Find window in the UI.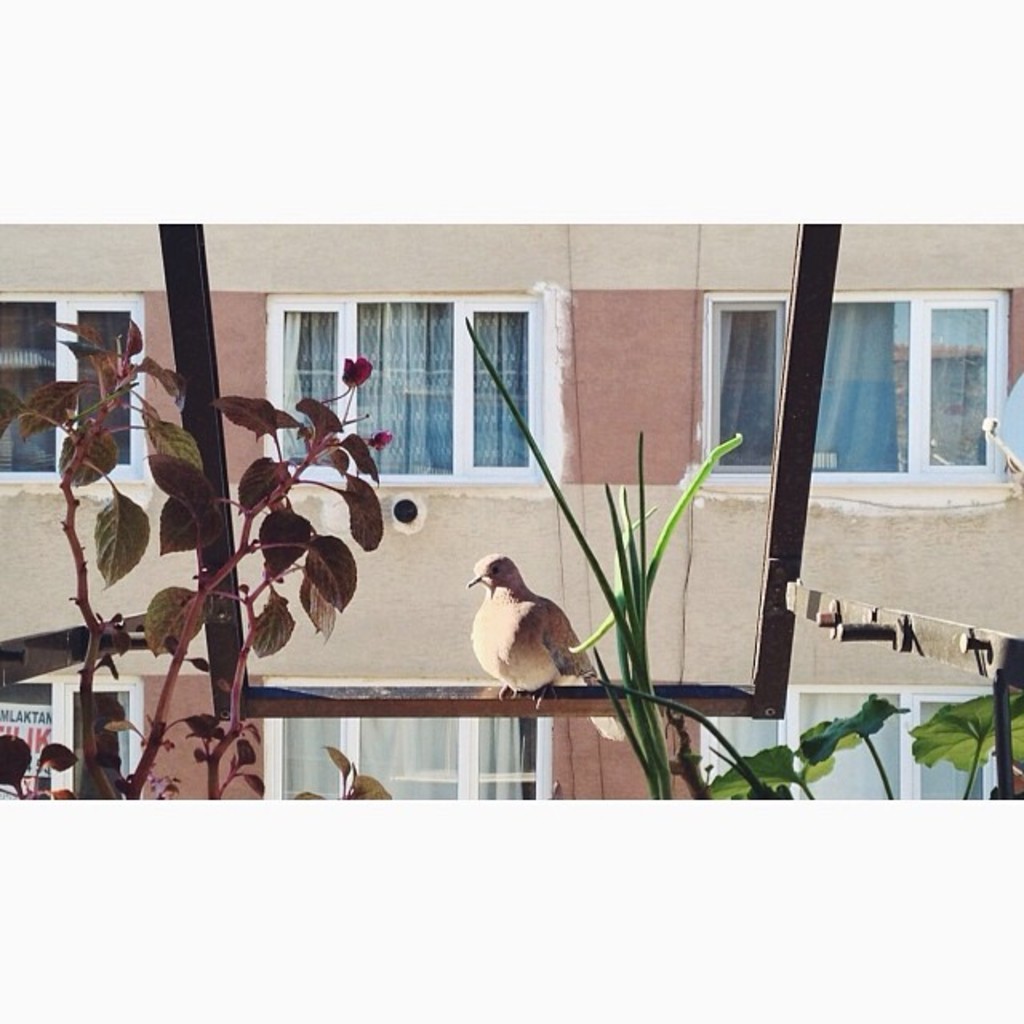
UI element at (left=699, top=288, right=1006, bottom=477).
